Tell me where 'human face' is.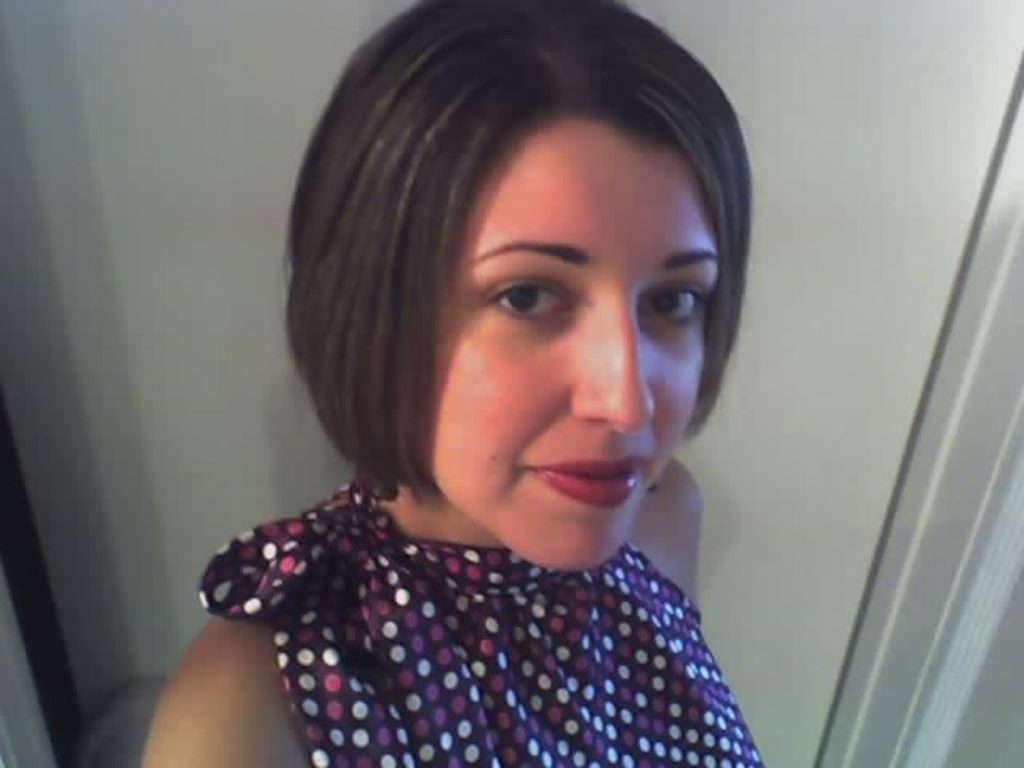
'human face' is at box(414, 112, 718, 576).
